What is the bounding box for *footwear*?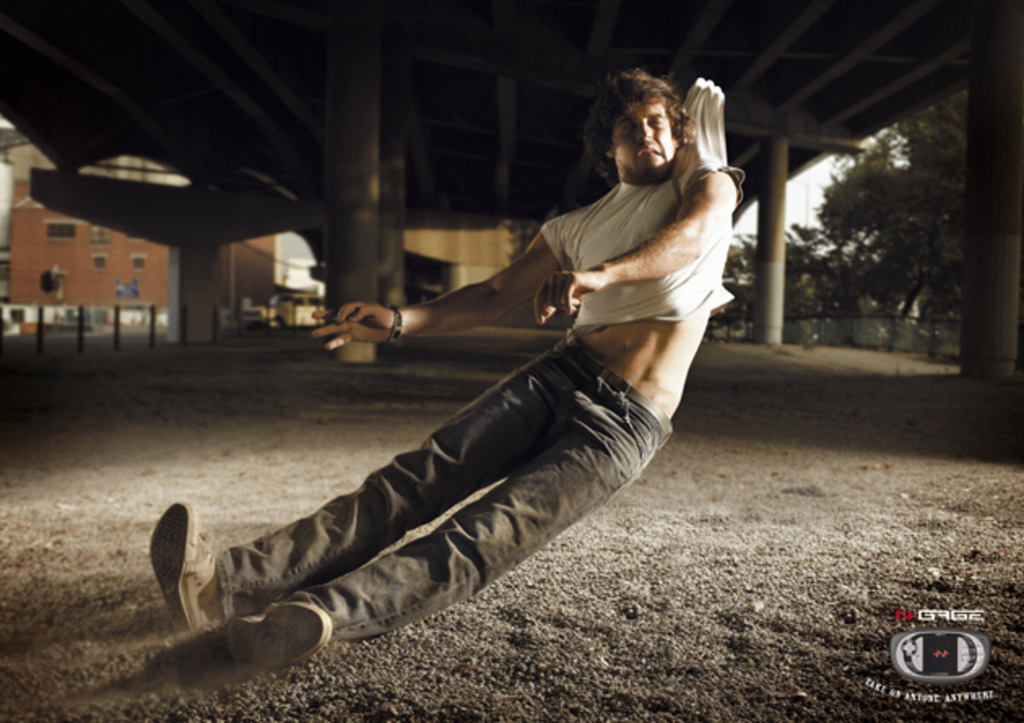
226/601/336/674.
